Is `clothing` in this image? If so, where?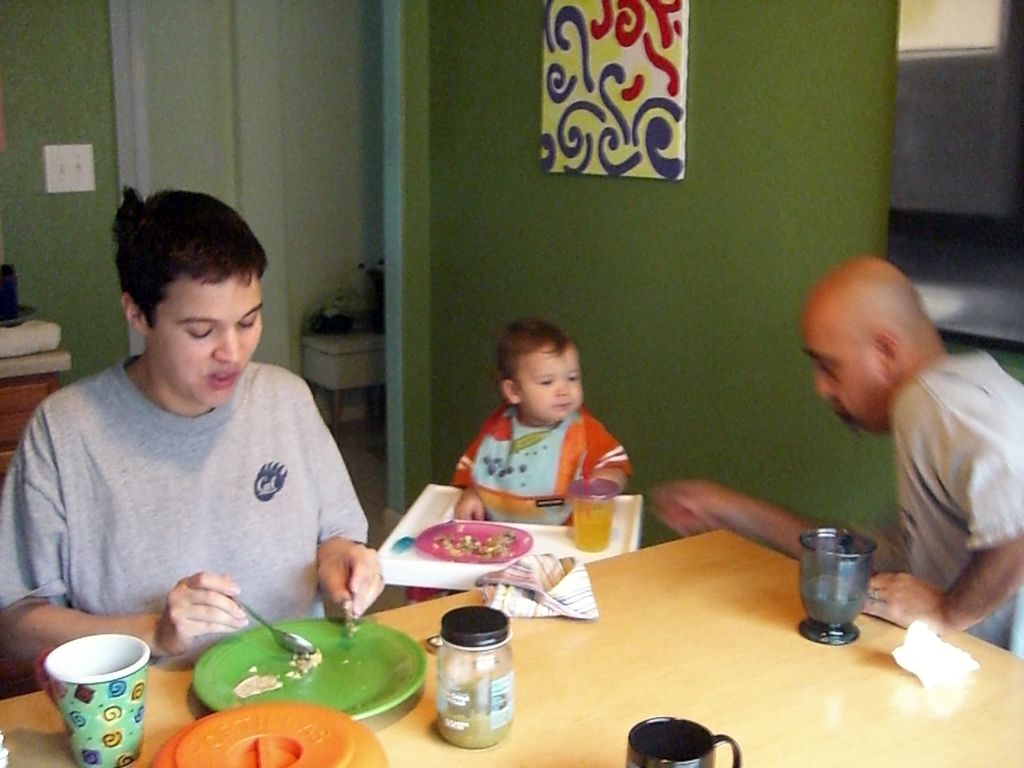
Yes, at (884, 360, 1023, 648).
